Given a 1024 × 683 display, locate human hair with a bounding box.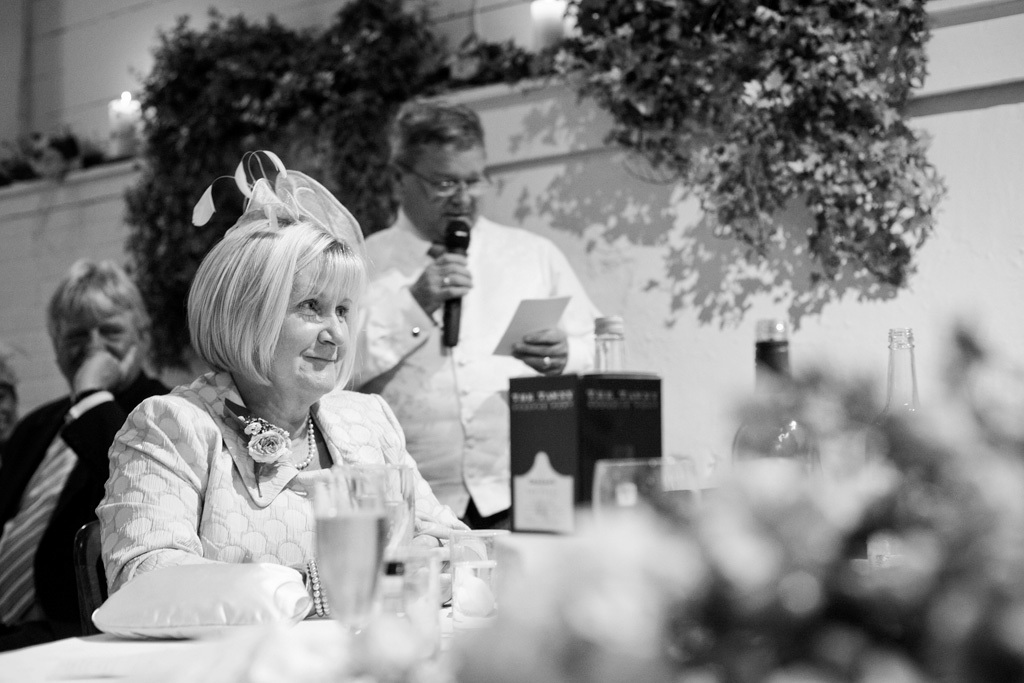
Located: locate(386, 90, 489, 181).
